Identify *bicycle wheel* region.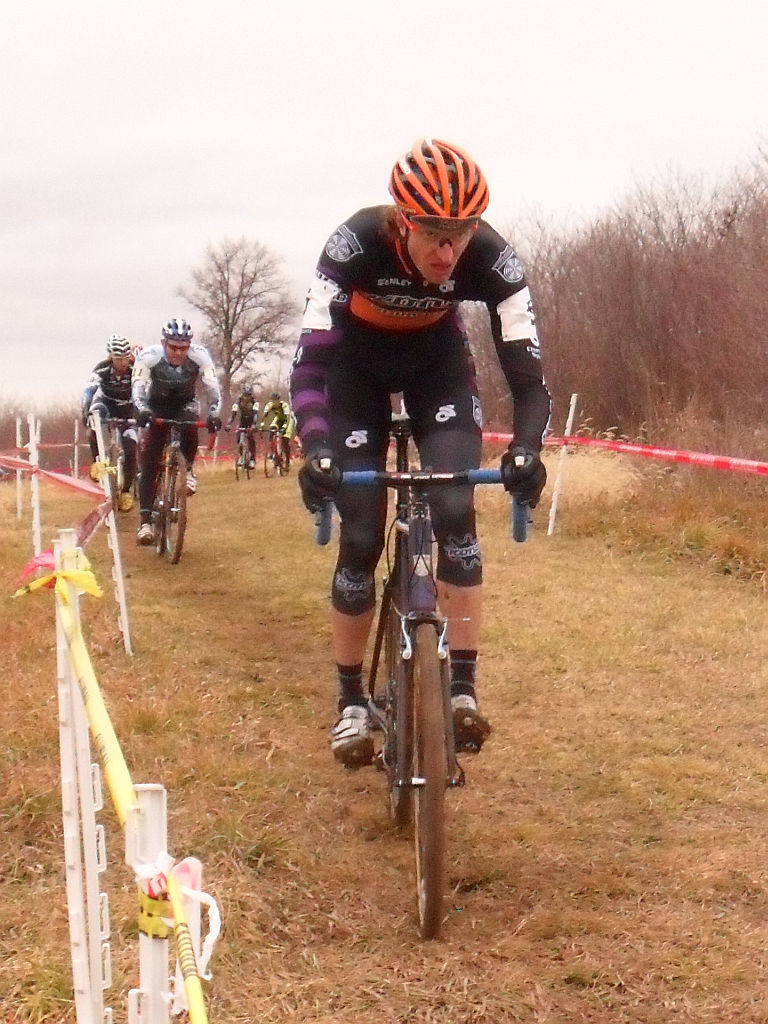
Region: x1=143 y1=468 x2=163 y2=547.
